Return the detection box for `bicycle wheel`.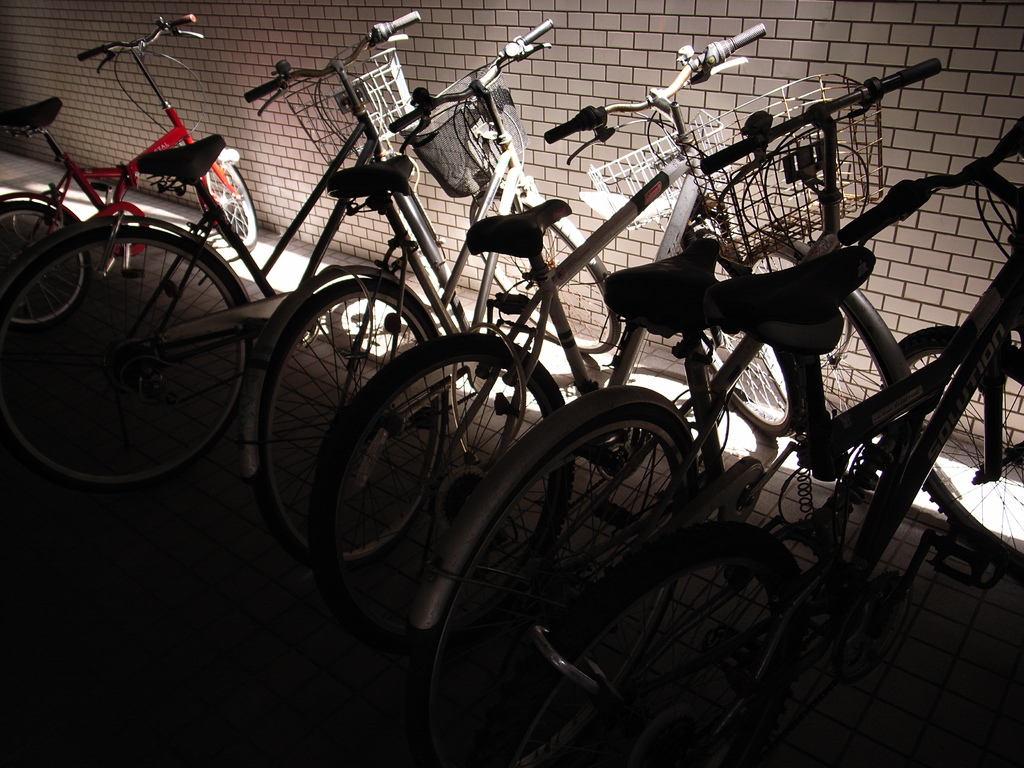
{"left": 308, "top": 338, "right": 573, "bottom": 627}.
